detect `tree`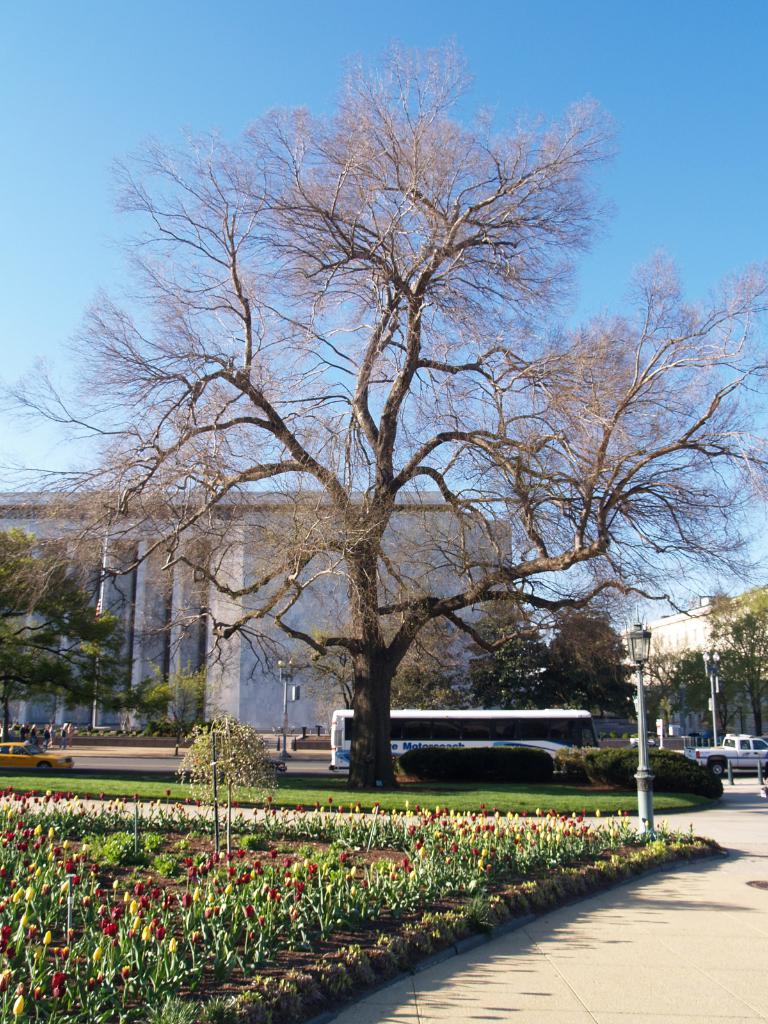
0:27:767:838
